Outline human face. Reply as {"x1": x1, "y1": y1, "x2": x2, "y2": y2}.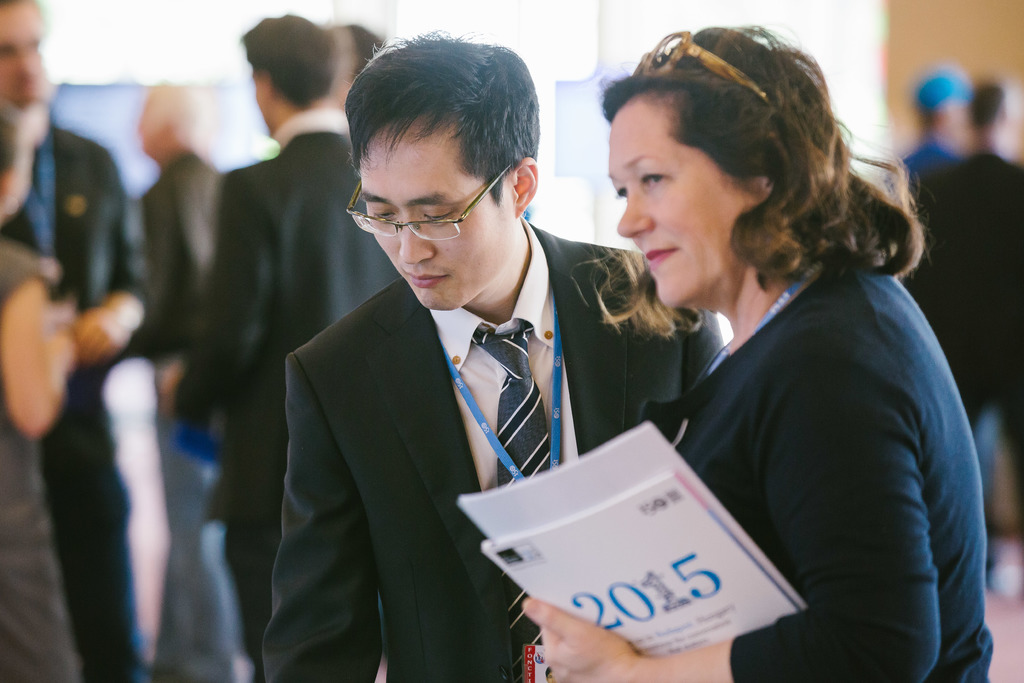
{"x1": 612, "y1": 100, "x2": 742, "y2": 311}.
